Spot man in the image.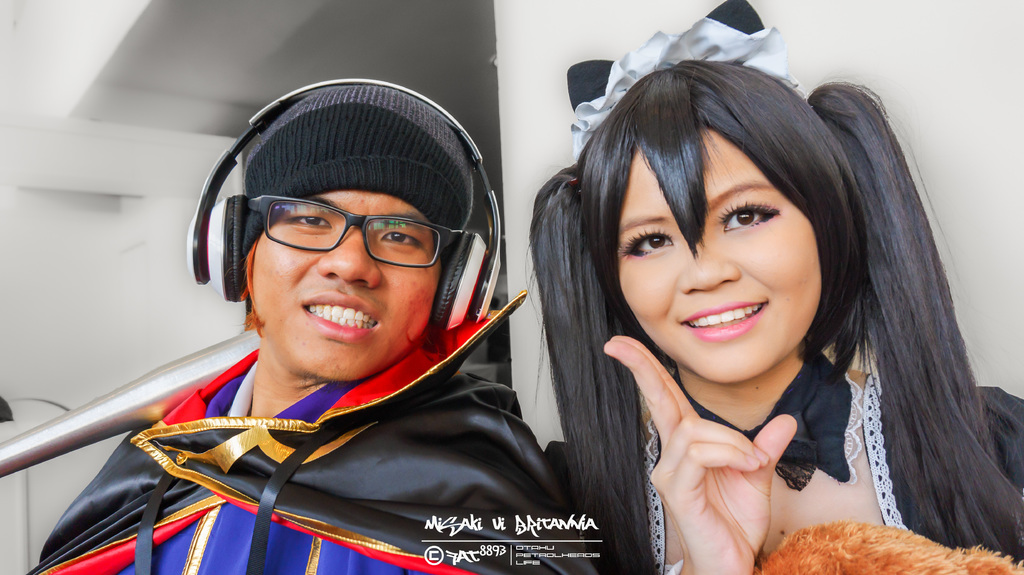
man found at bbox(29, 81, 604, 574).
